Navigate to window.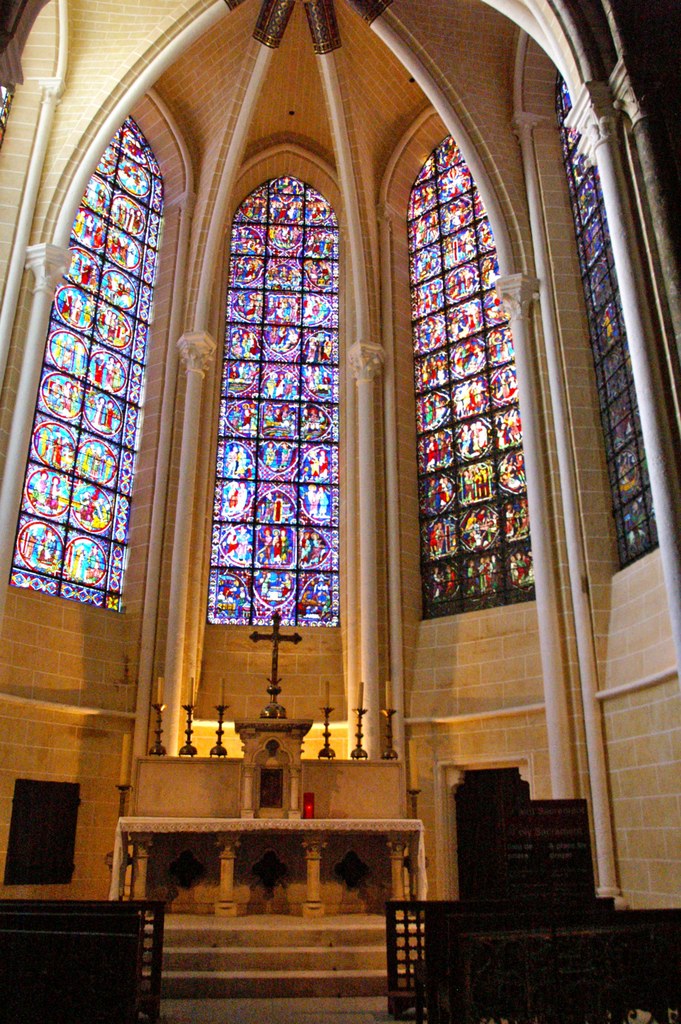
Navigation target: box=[7, 116, 175, 616].
